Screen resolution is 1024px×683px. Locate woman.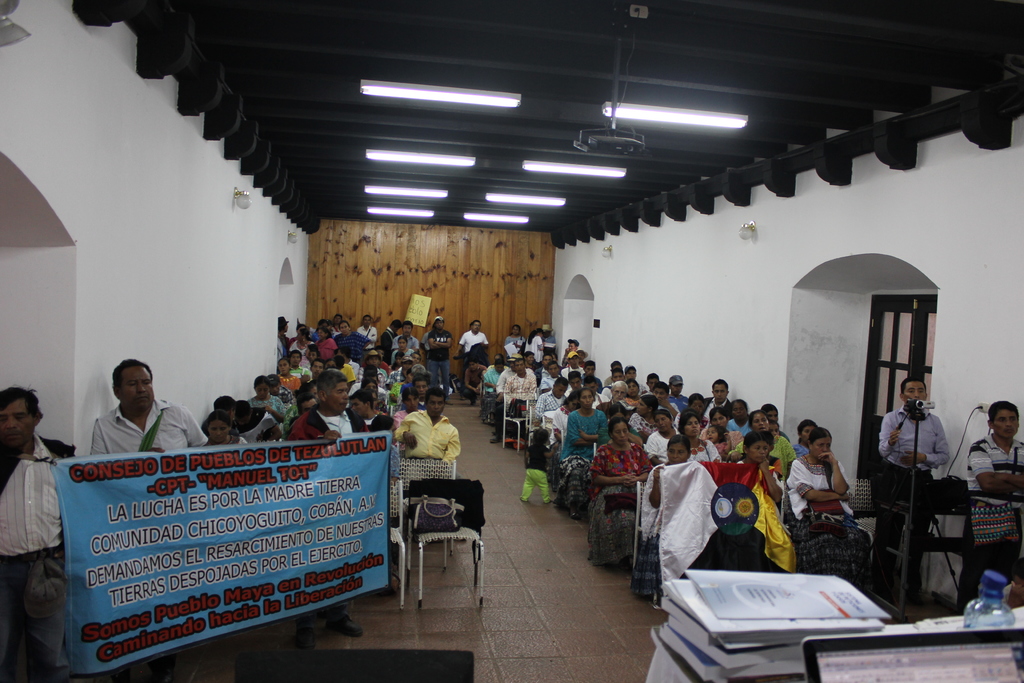
{"left": 204, "top": 410, "right": 248, "bottom": 444}.
